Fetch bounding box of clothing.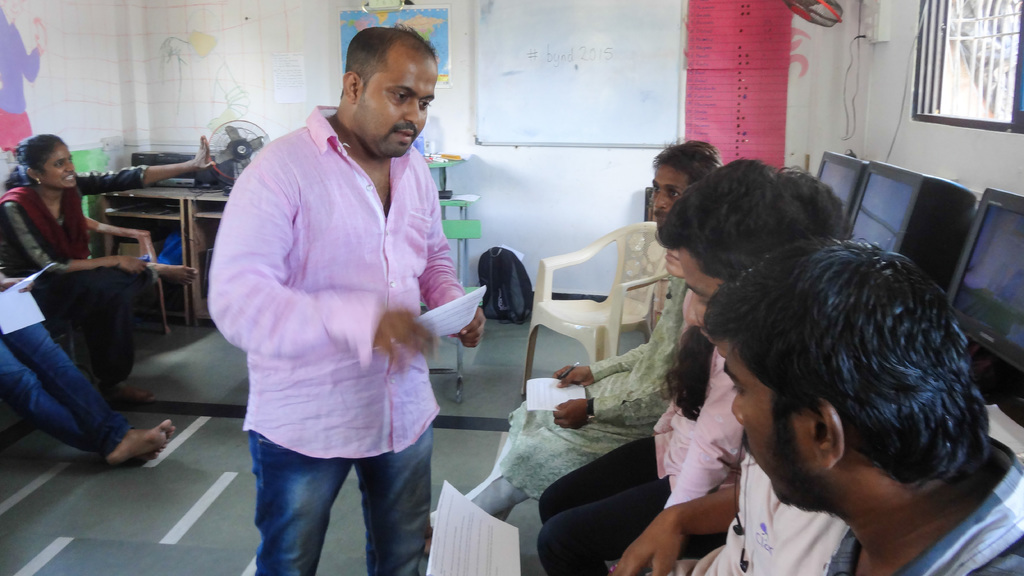
Bbox: pyautogui.locateOnScreen(210, 71, 472, 536).
